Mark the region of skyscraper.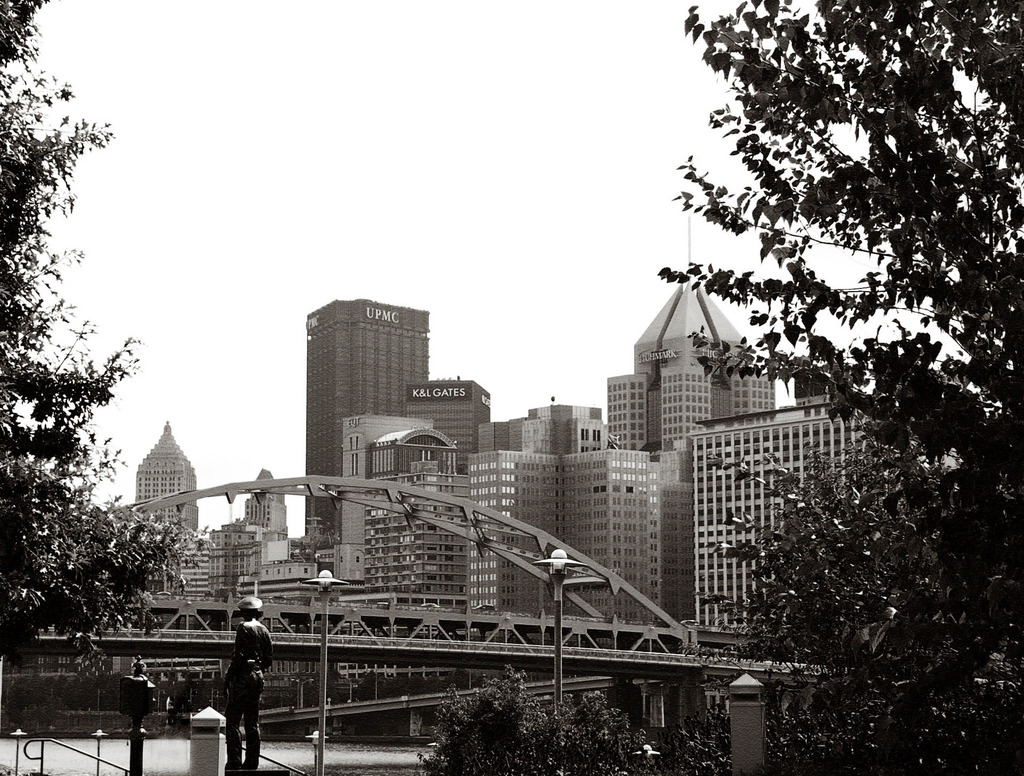
Region: bbox=[307, 299, 429, 534].
